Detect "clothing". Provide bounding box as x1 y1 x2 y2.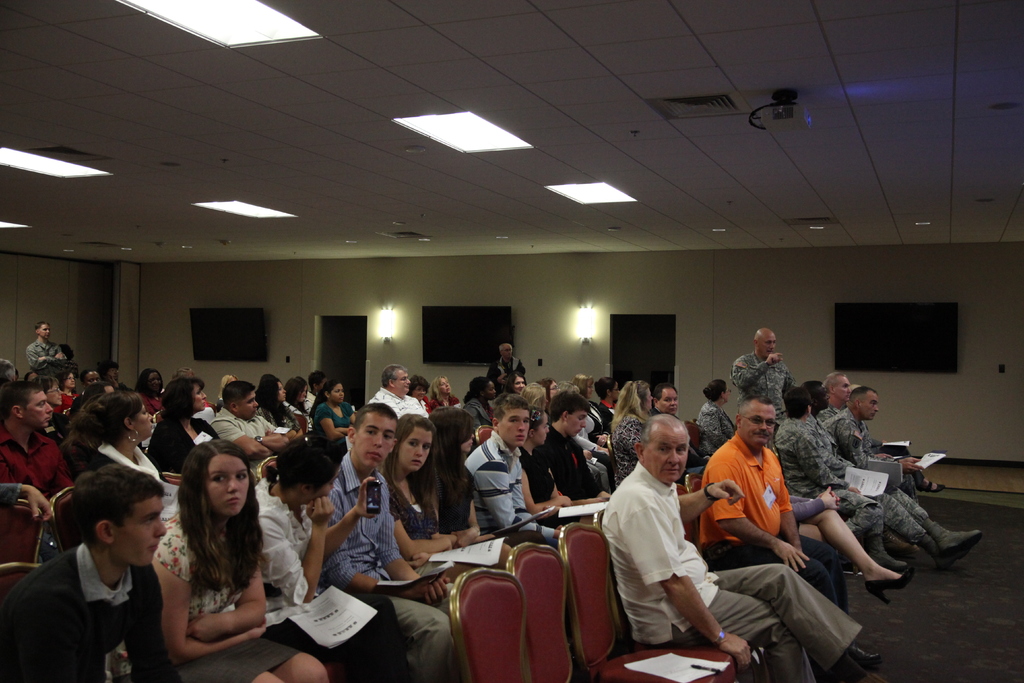
324 445 454 682.
